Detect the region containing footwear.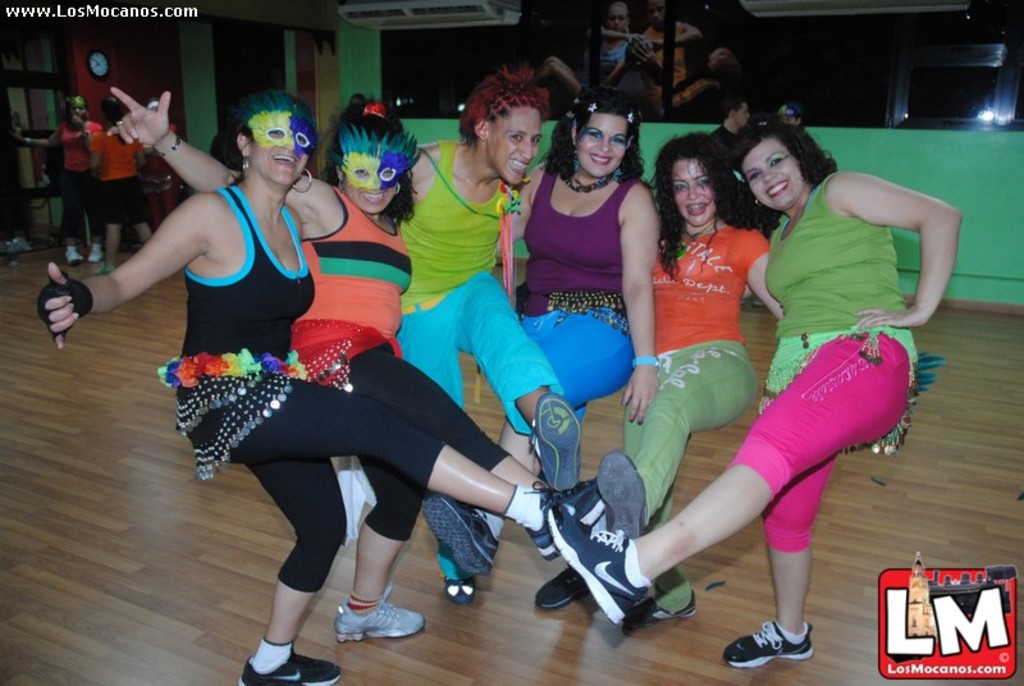
rect(530, 479, 605, 563).
